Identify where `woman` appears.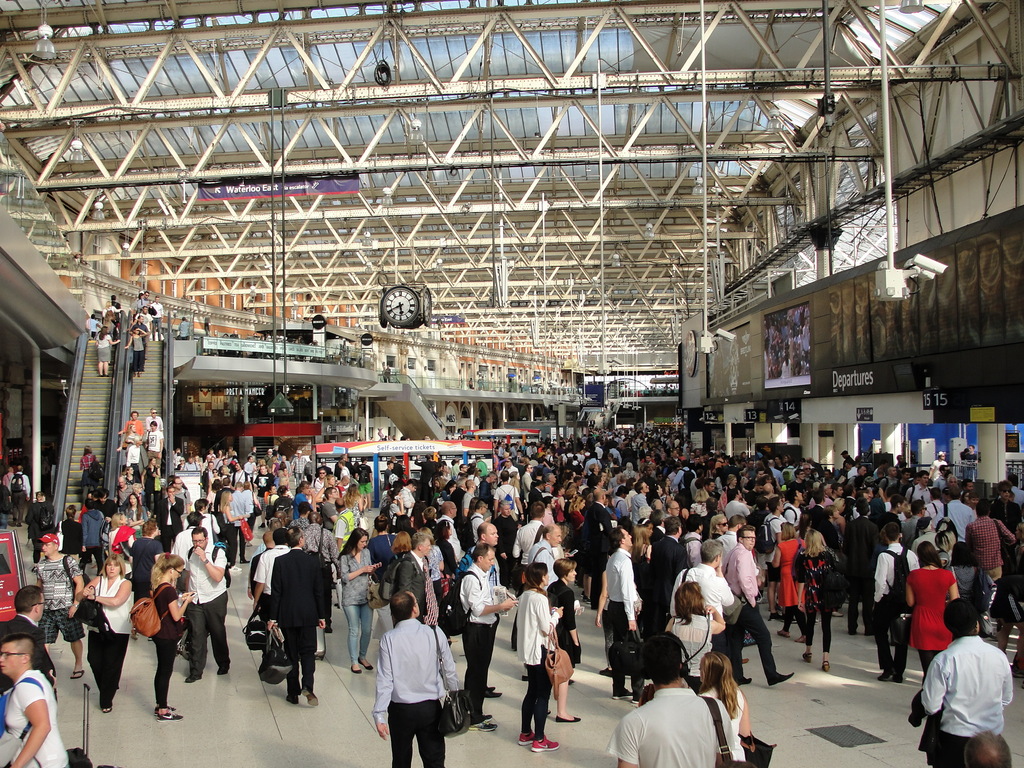
Appears at [x1=770, y1=524, x2=806, y2=641].
